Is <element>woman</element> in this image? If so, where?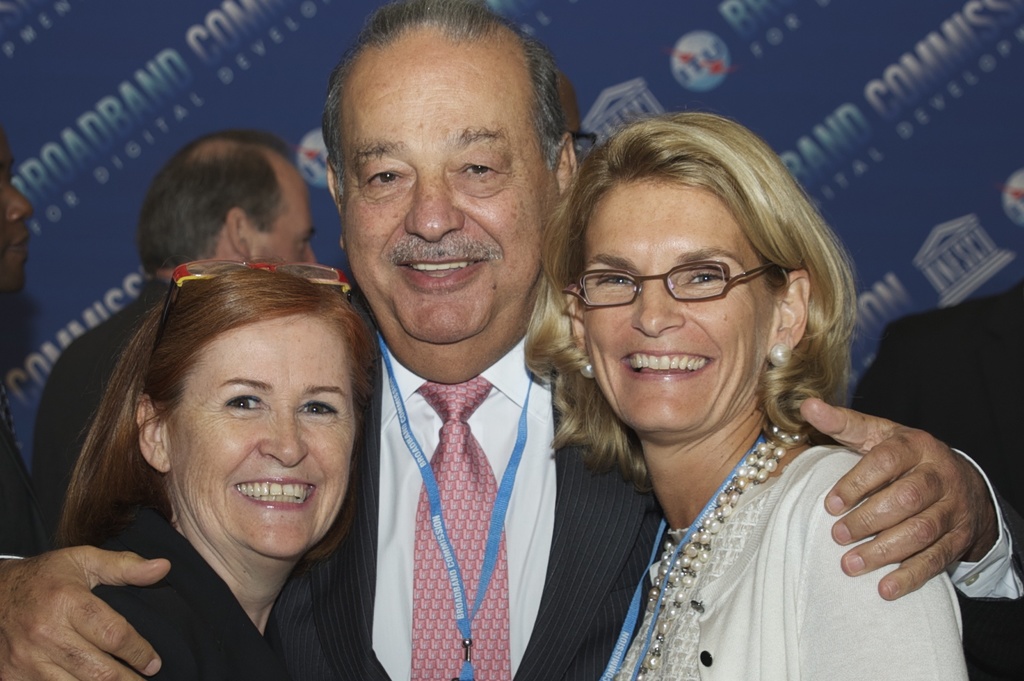
Yes, at region(511, 110, 970, 680).
